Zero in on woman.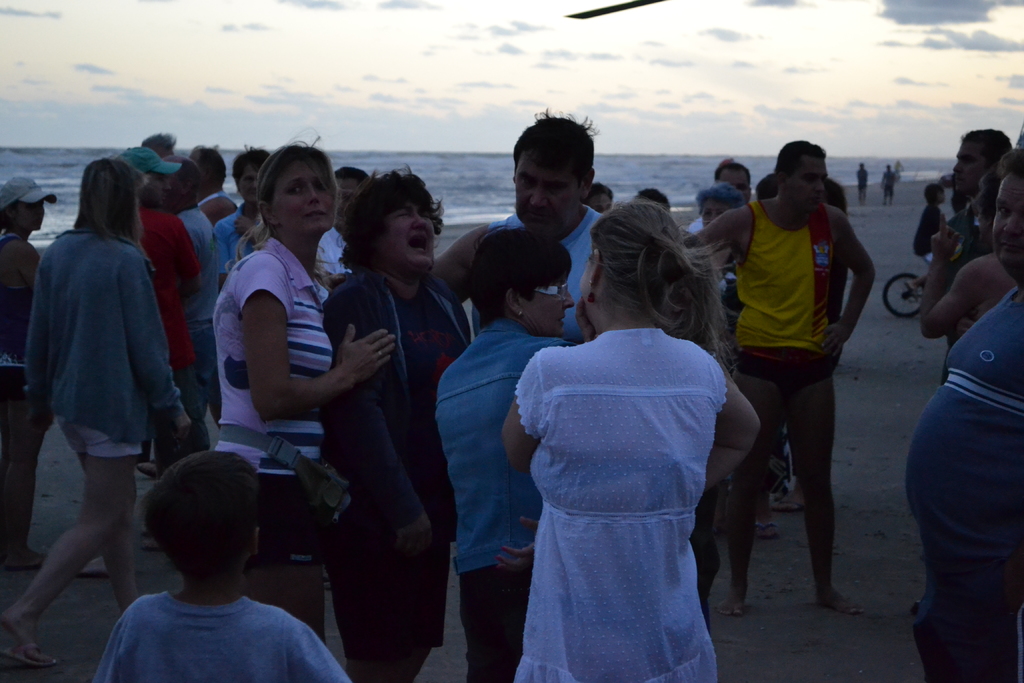
Zeroed in: [0, 158, 191, 664].
